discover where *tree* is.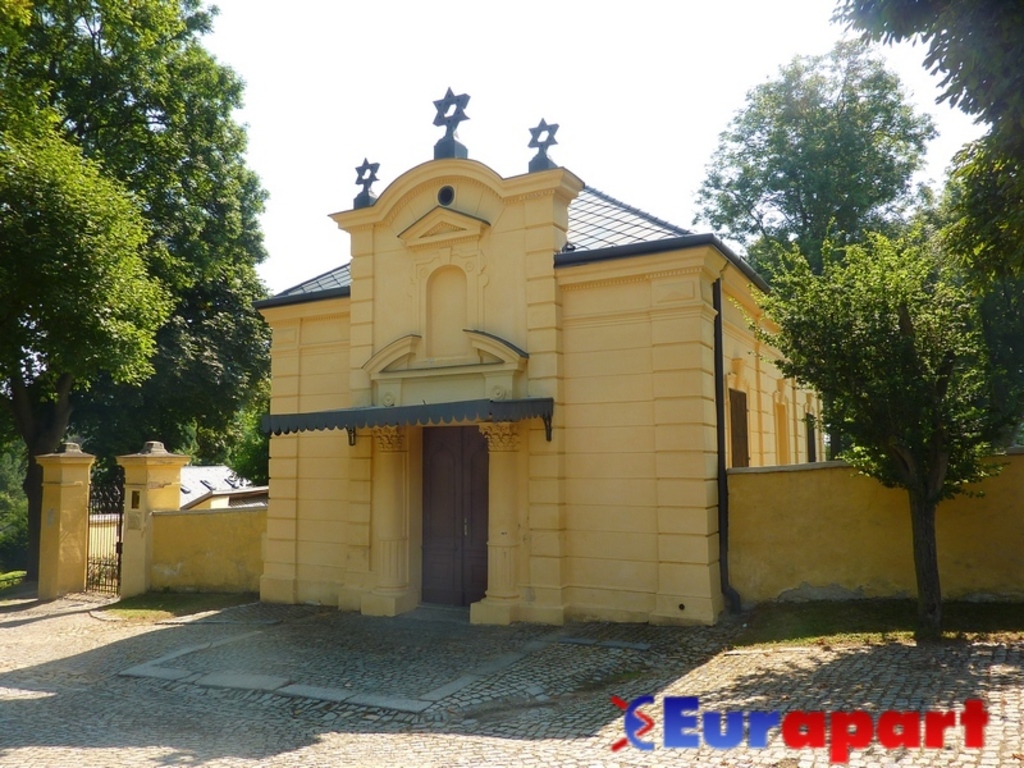
Discovered at bbox=(687, 42, 929, 319).
